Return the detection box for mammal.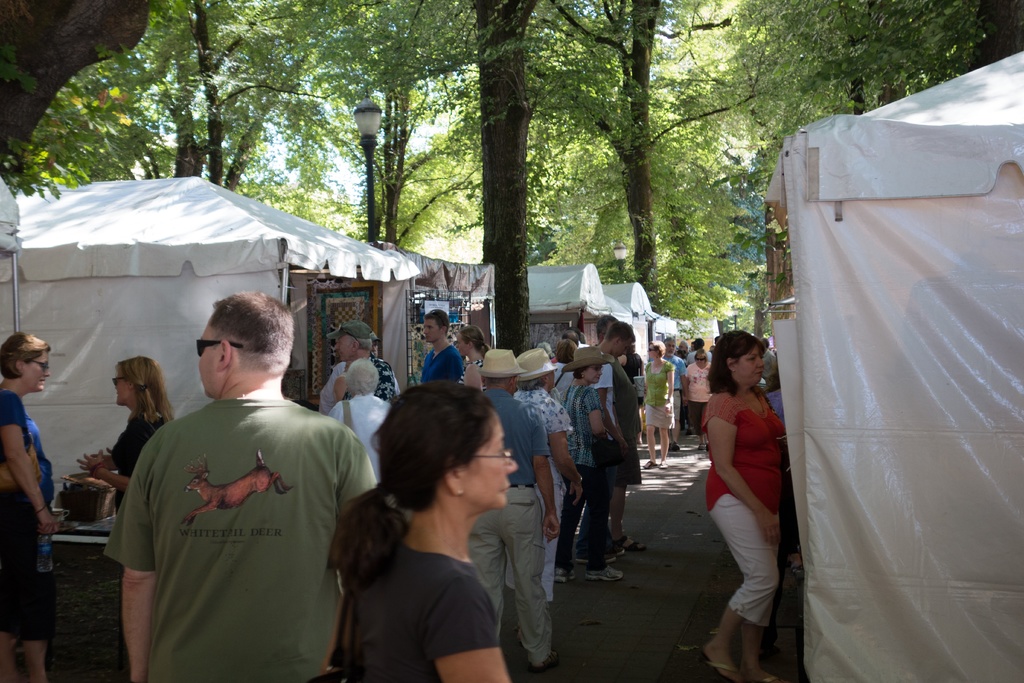
Rect(758, 336, 780, 381).
